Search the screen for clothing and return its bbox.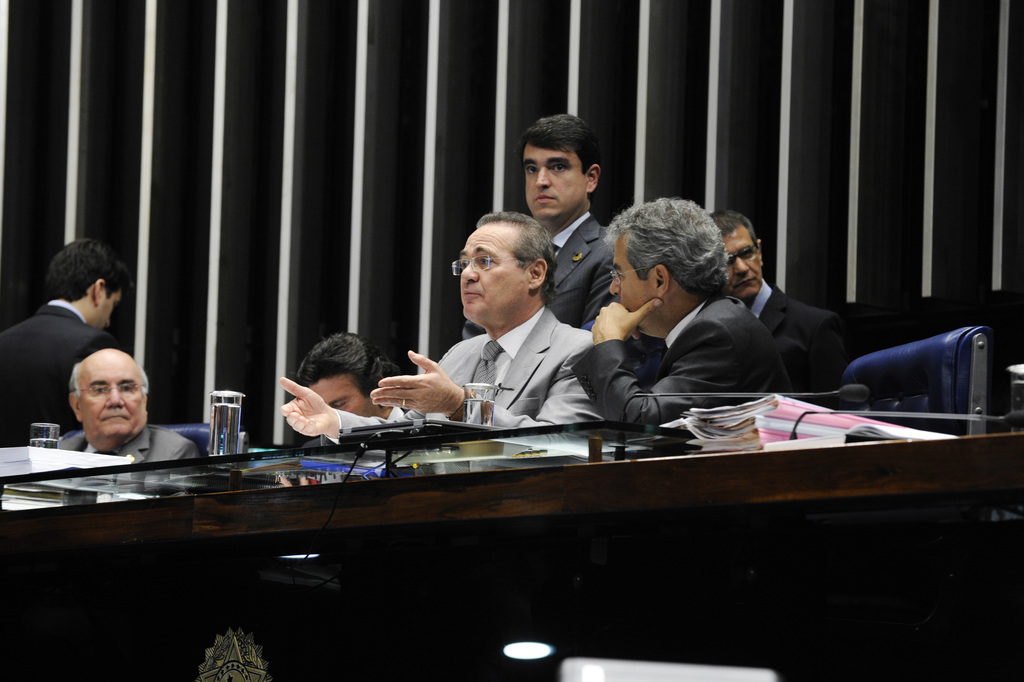
Found: [567, 291, 793, 430].
